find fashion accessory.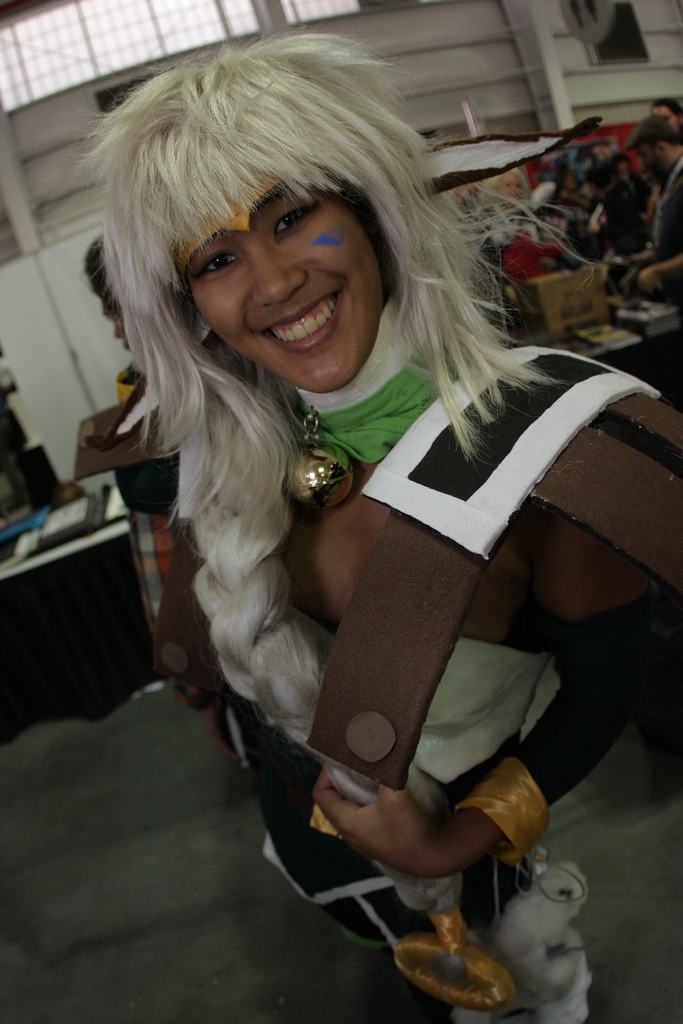
left=178, top=168, right=267, bottom=265.
